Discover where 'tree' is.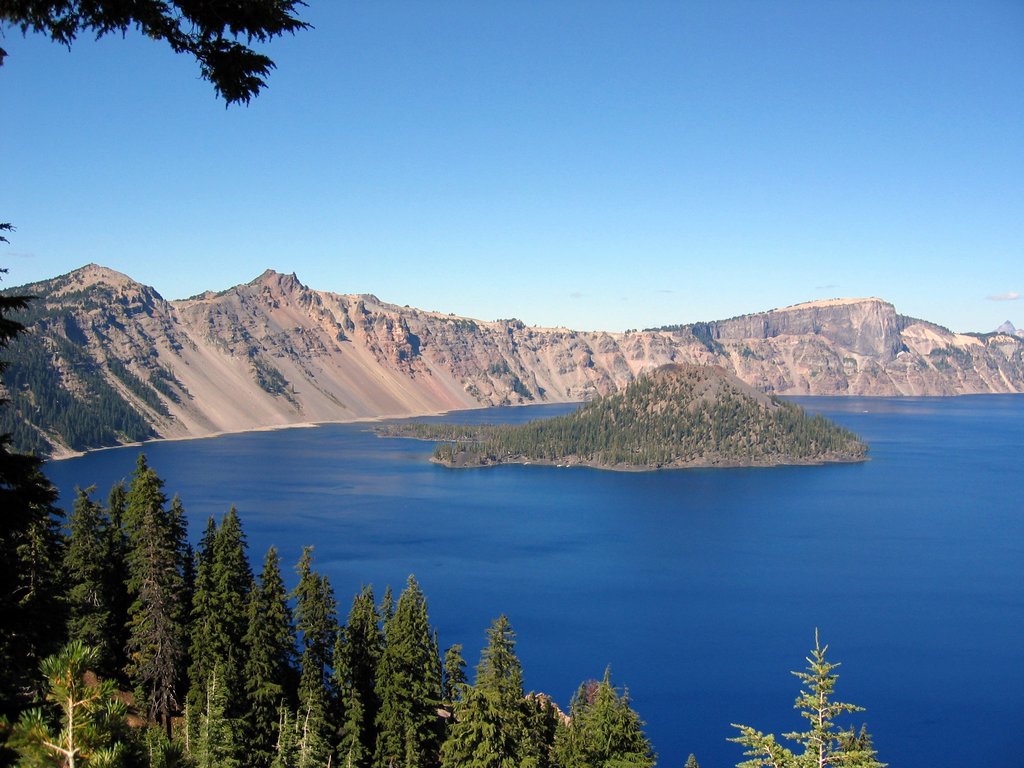
Discovered at [x1=578, y1=680, x2=662, y2=767].
